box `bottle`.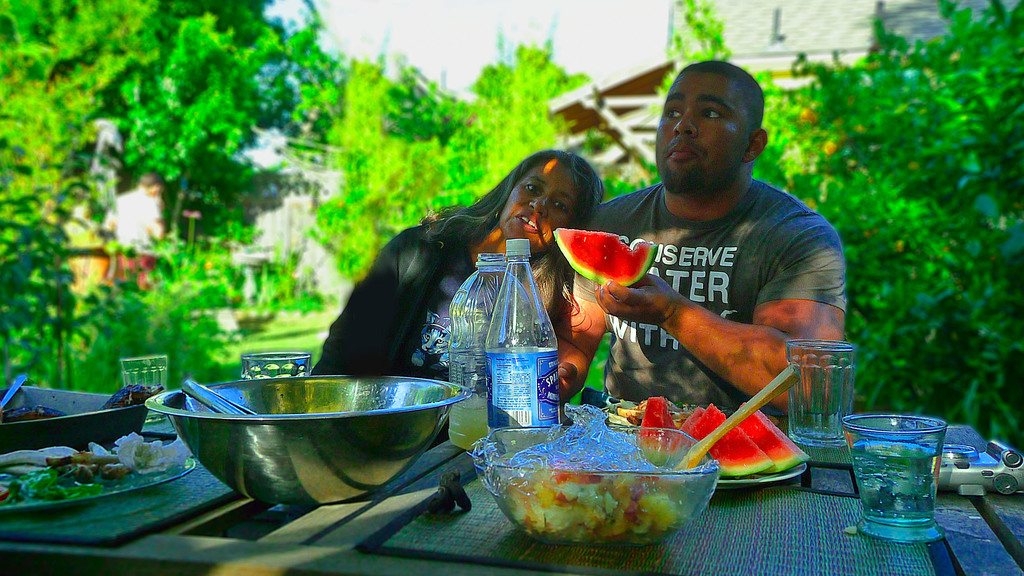
(447,252,534,453).
